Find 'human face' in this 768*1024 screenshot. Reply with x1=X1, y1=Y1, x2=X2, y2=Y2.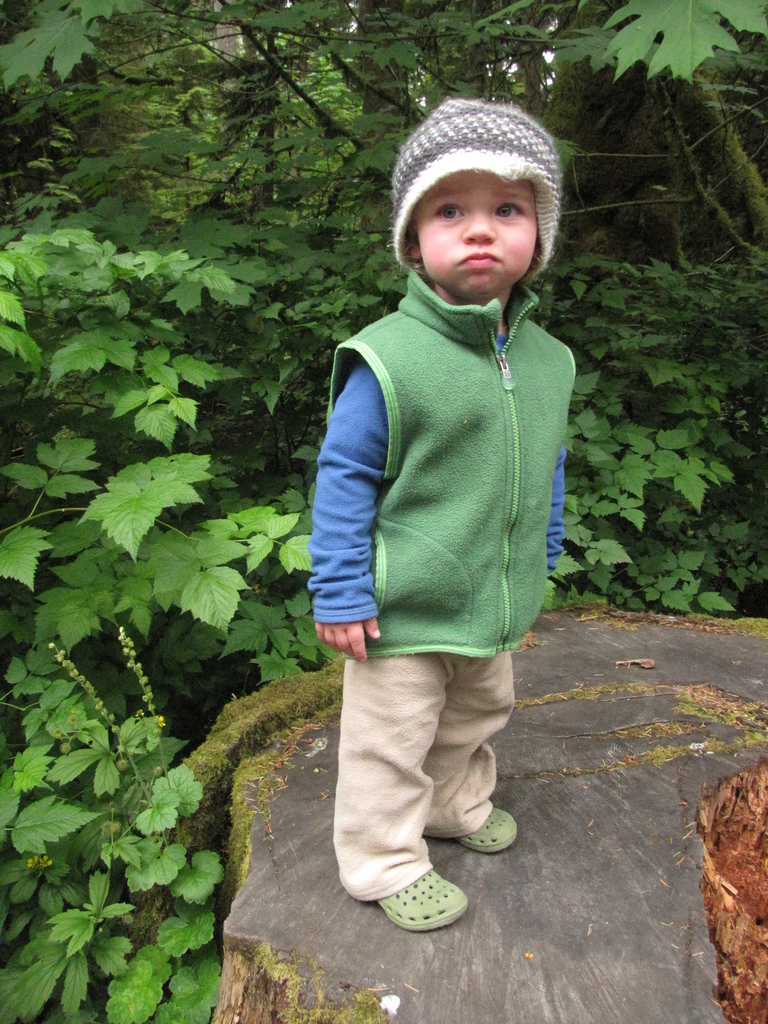
x1=415, y1=171, x2=540, y2=303.
